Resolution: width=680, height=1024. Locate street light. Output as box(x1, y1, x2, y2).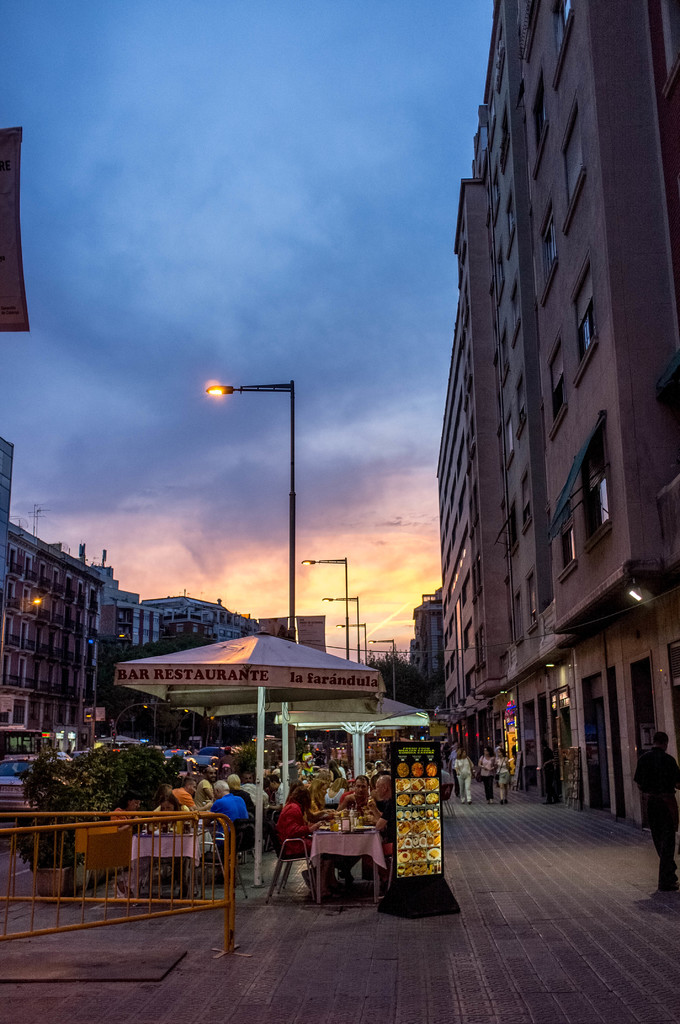
box(334, 620, 364, 668).
